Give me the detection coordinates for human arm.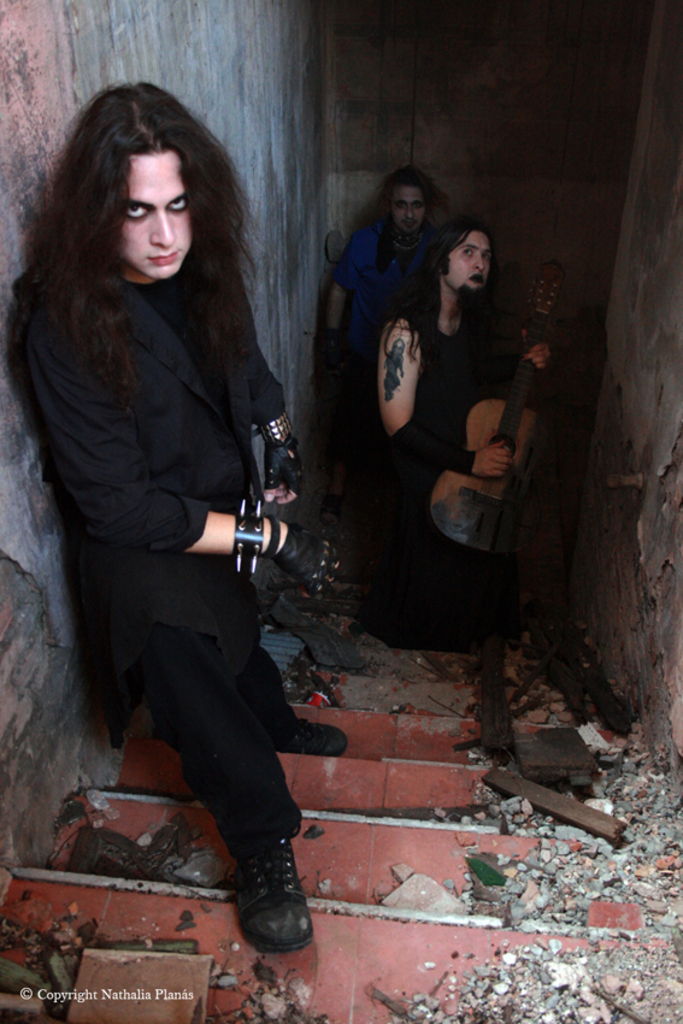
x1=246, y1=347, x2=307, y2=510.
